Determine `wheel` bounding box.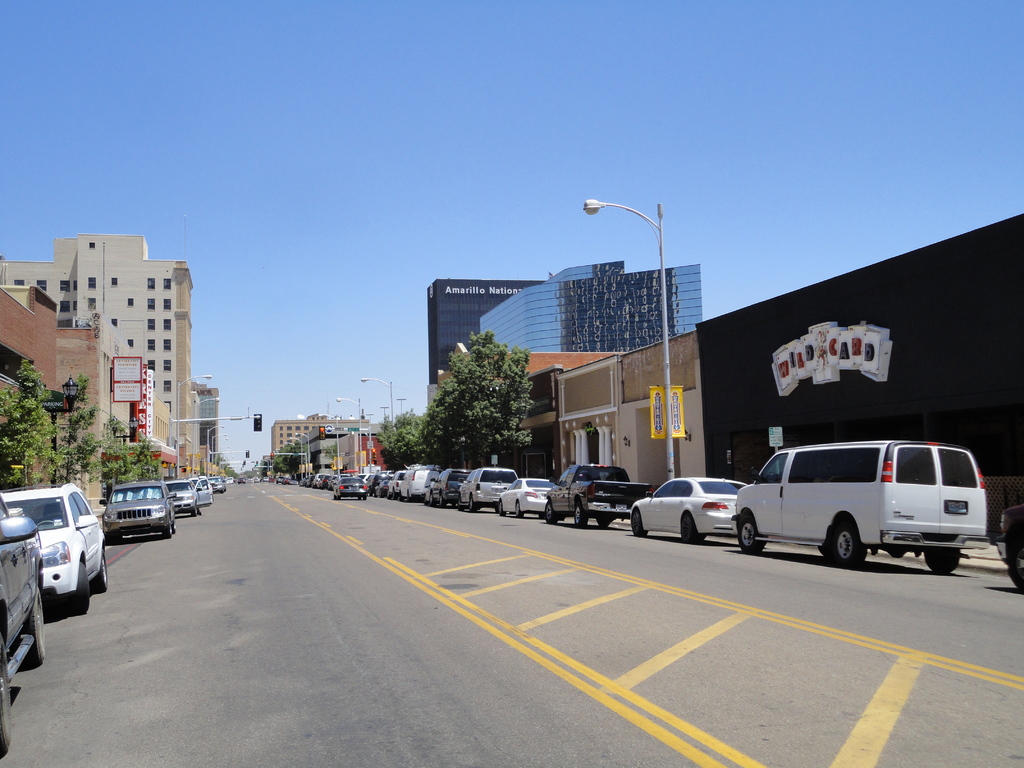
Determined: {"left": 300, "top": 484, "right": 308, "bottom": 487}.
